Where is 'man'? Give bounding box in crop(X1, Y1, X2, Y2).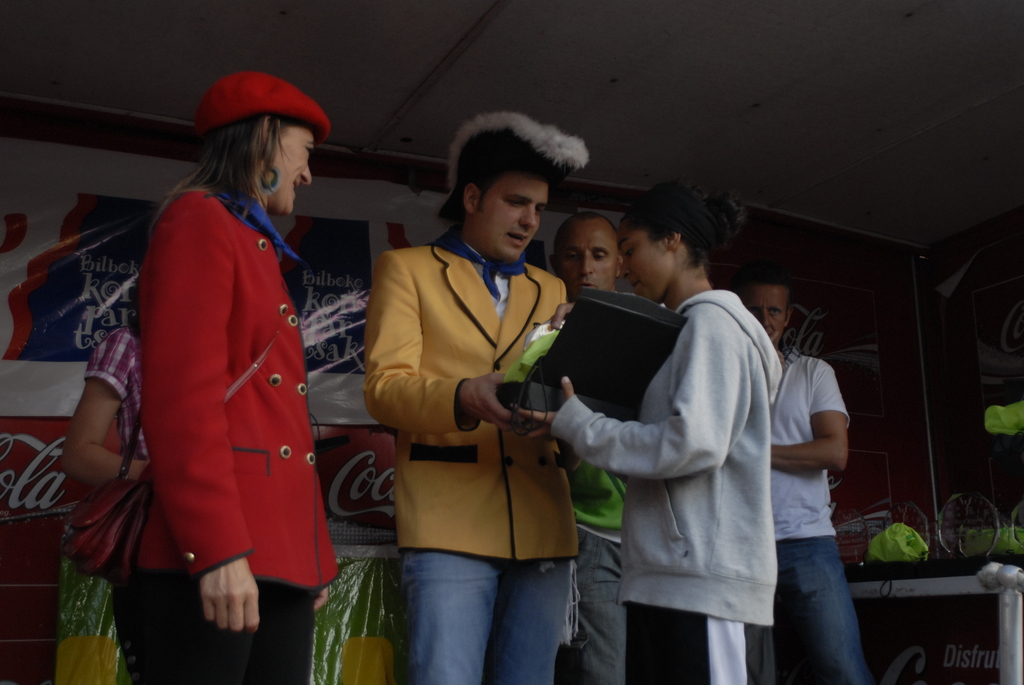
crop(366, 112, 590, 684).
